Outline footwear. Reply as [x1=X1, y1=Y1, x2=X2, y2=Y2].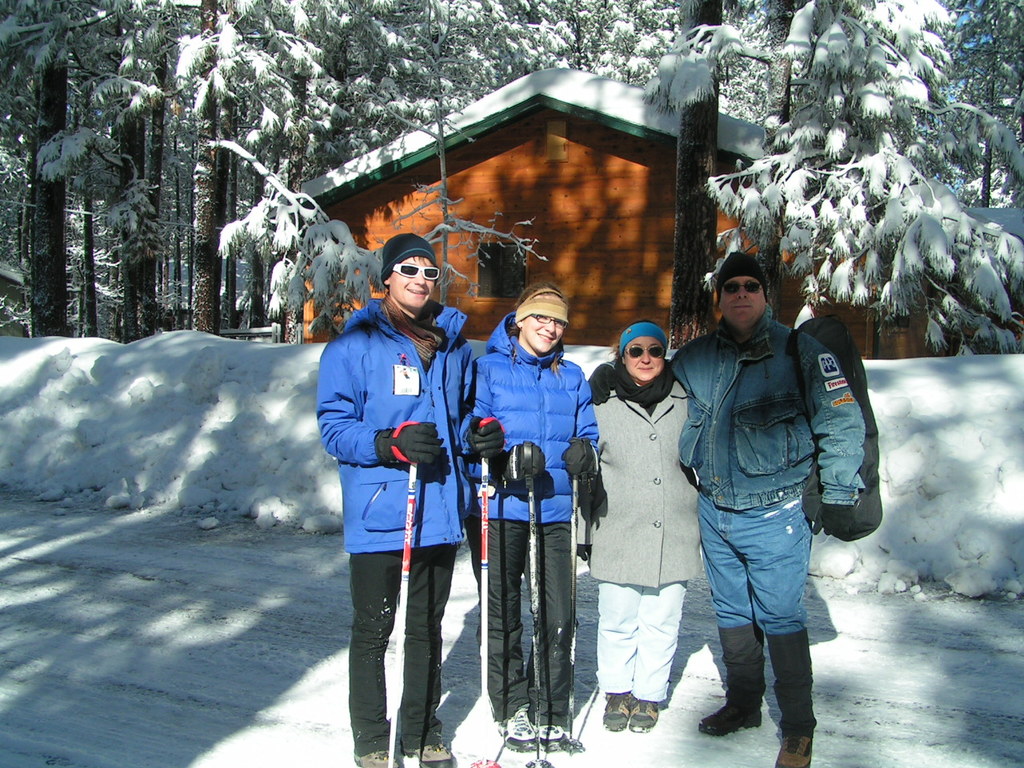
[x1=771, y1=730, x2=818, y2=765].
